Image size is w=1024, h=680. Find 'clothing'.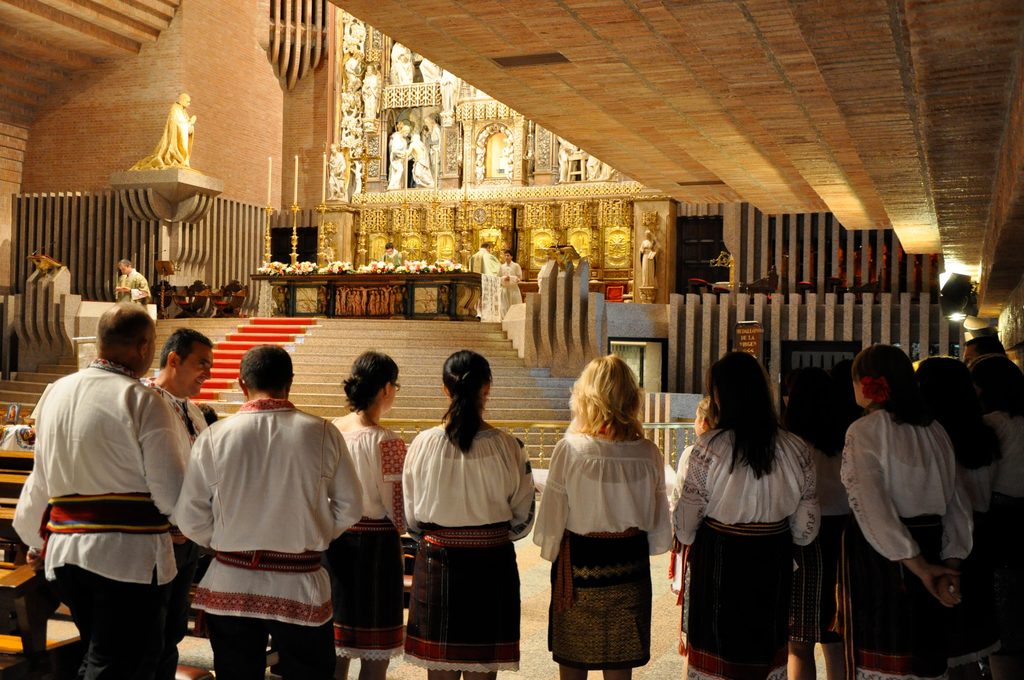
l=467, t=248, r=500, b=277.
